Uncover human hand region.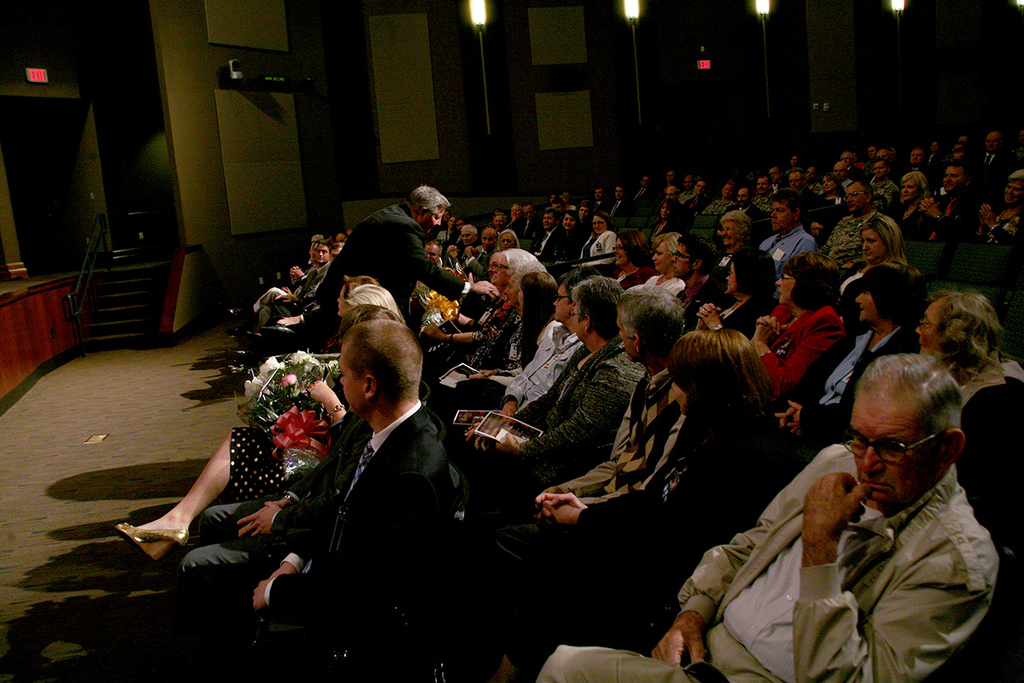
Uncovered: [x1=238, y1=501, x2=287, y2=538].
